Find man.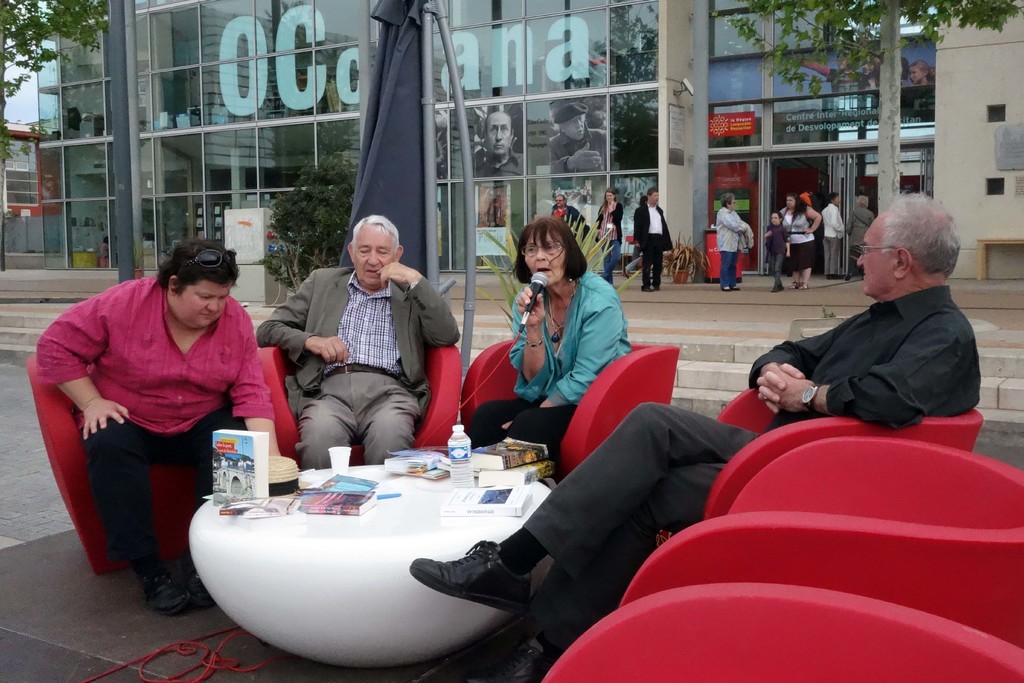
pyautogui.locateOnScreen(813, 198, 858, 283).
